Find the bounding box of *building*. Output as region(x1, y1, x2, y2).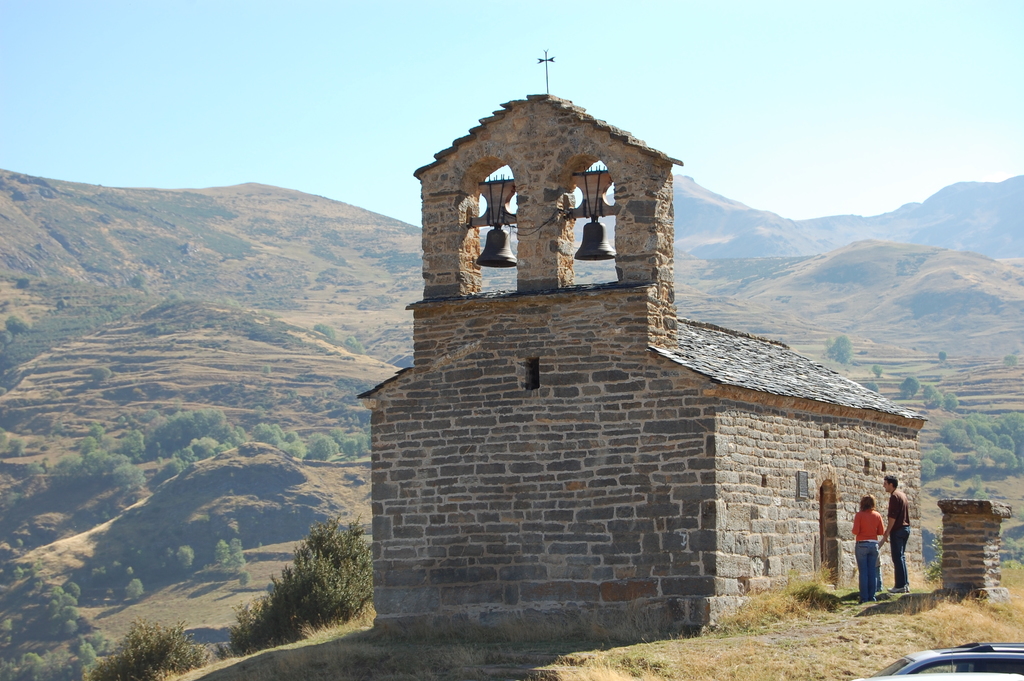
region(353, 51, 928, 630).
